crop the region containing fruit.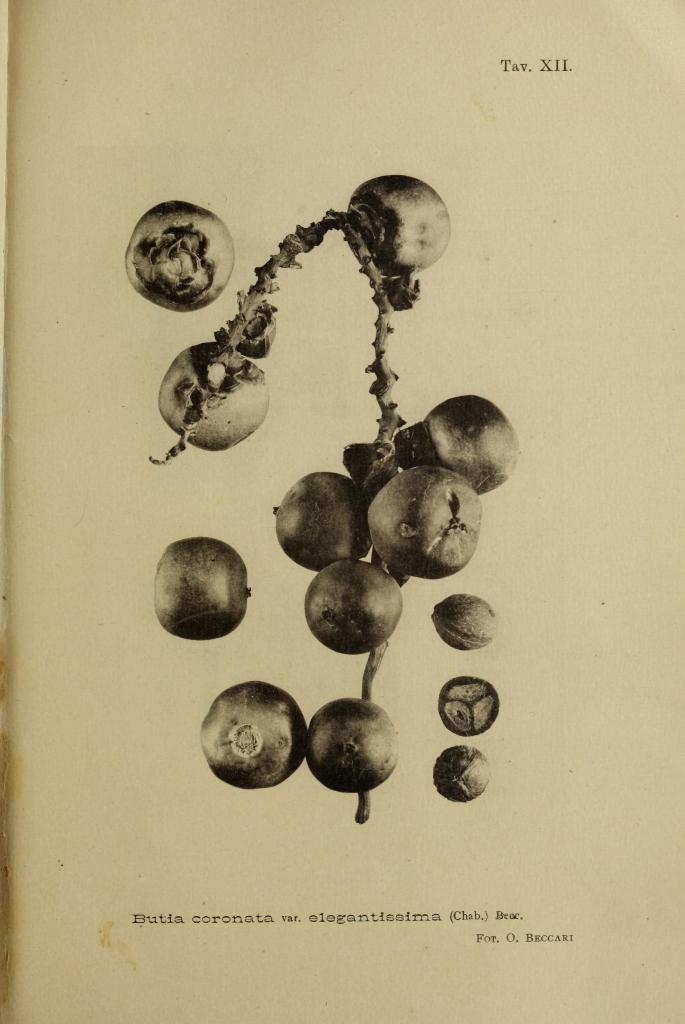
Crop region: select_region(154, 534, 256, 639).
